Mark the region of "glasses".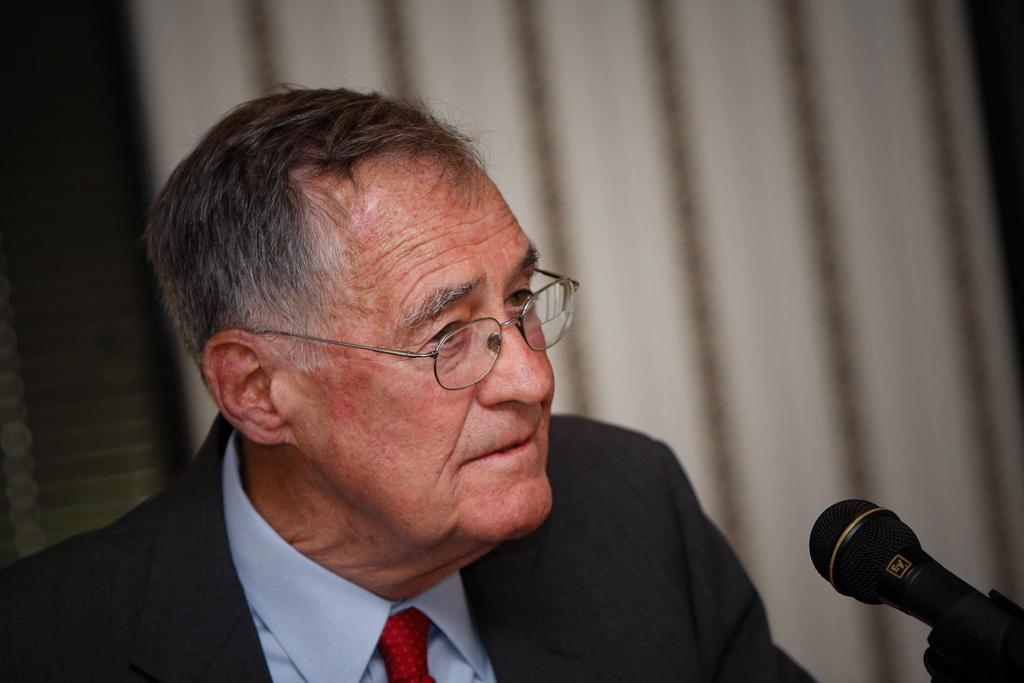
Region: box=[178, 246, 580, 416].
